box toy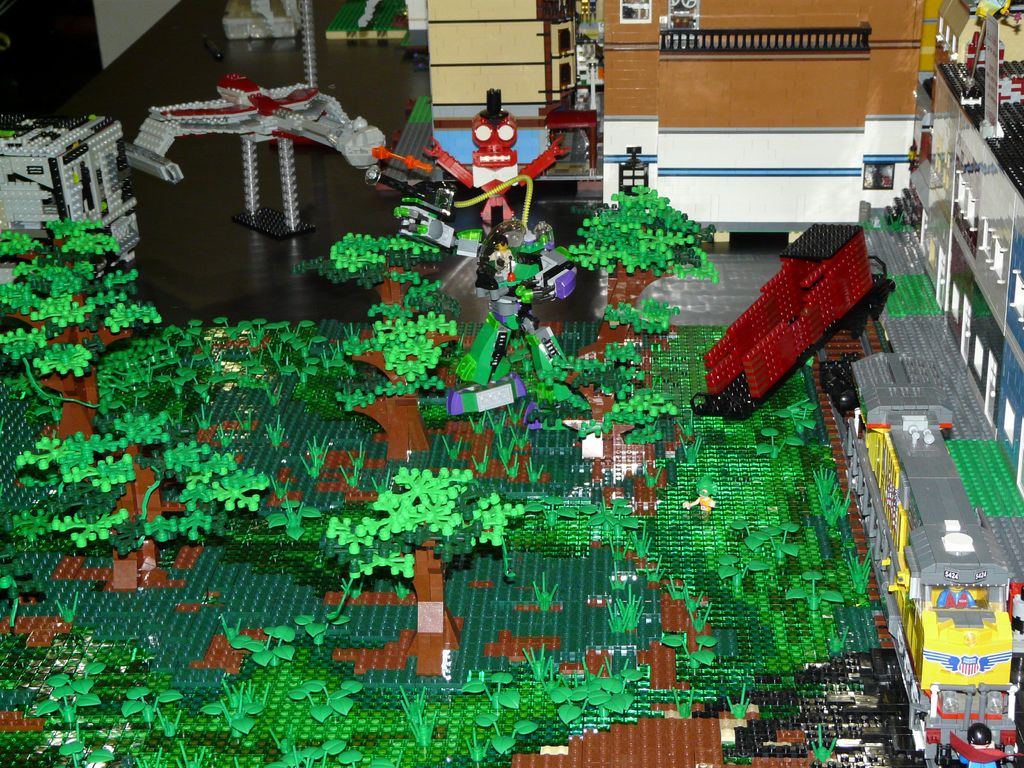
[left=447, top=99, right=577, bottom=223]
